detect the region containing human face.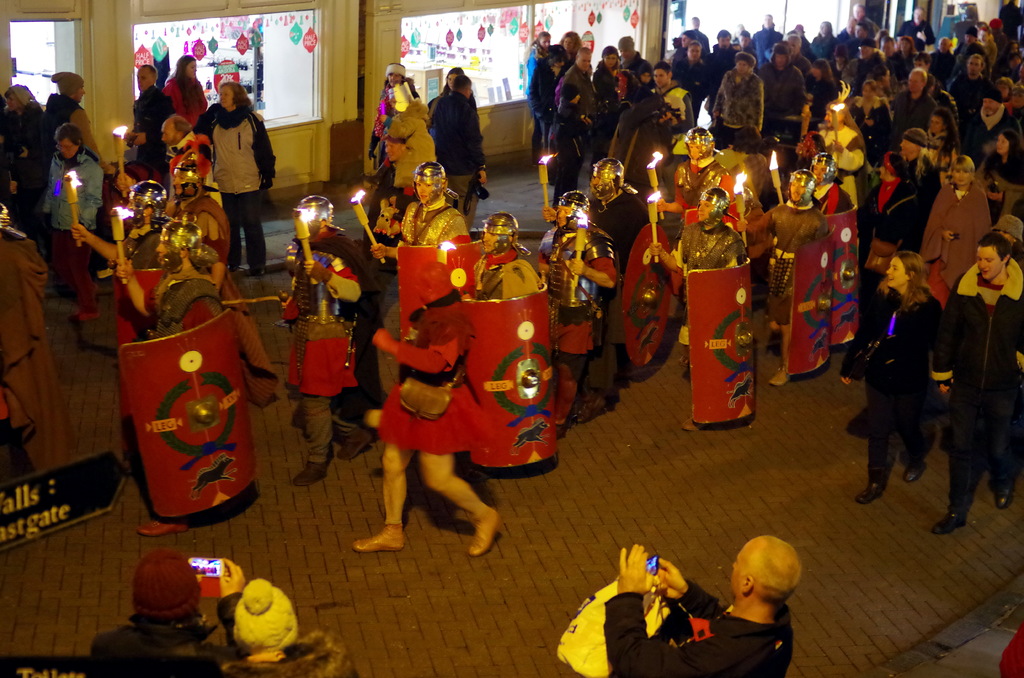
Rect(575, 53, 591, 72).
